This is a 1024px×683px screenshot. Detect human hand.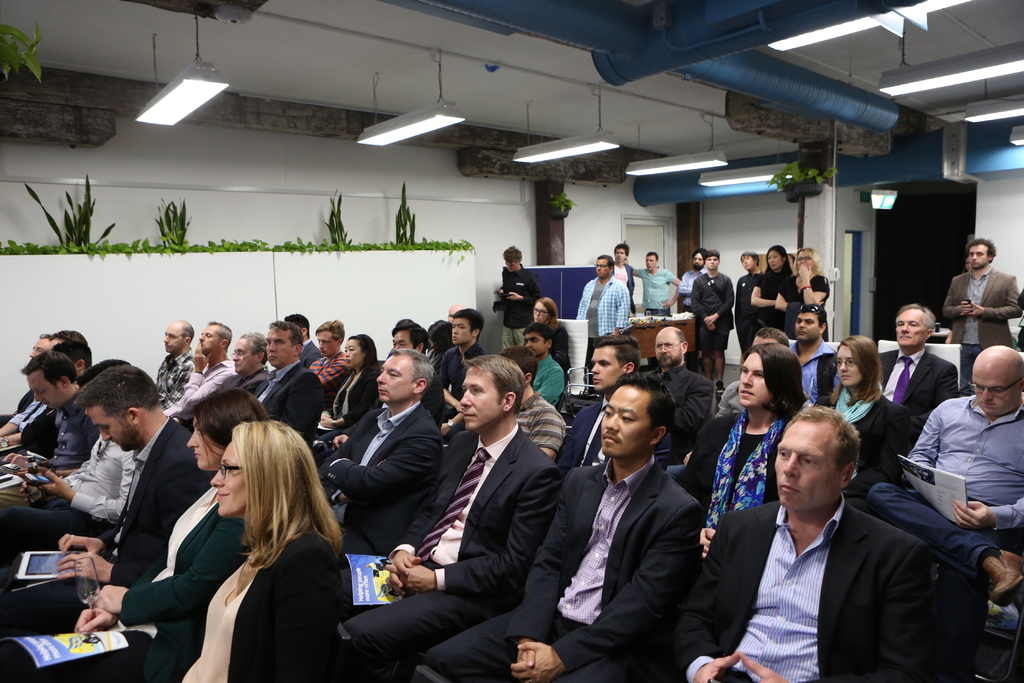
(1,452,31,470).
